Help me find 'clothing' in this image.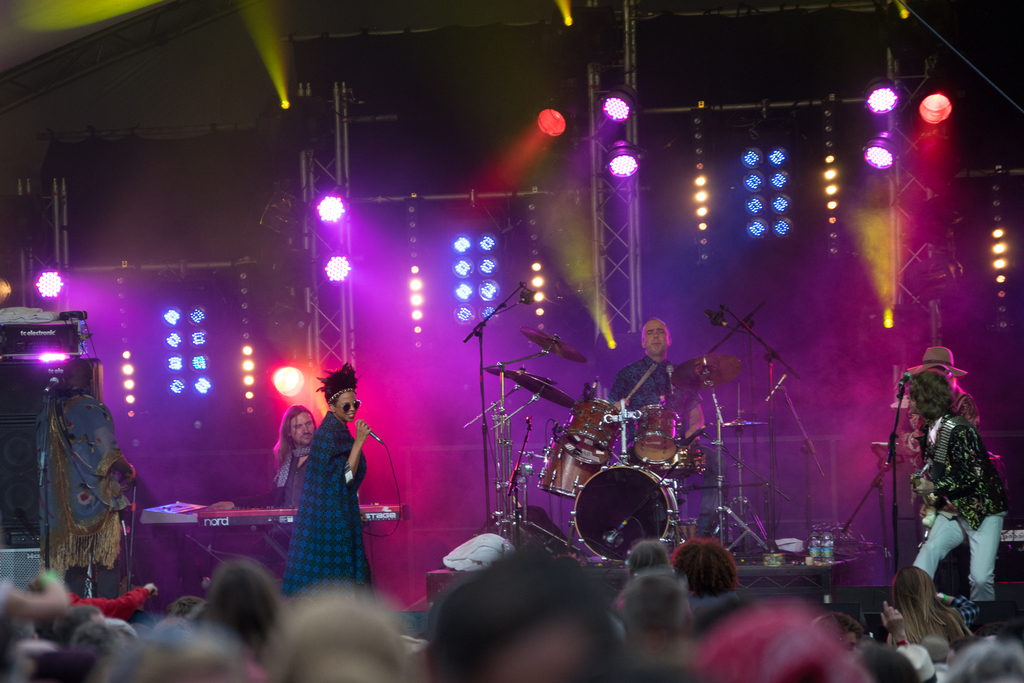
Found it: (610, 354, 680, 406).
